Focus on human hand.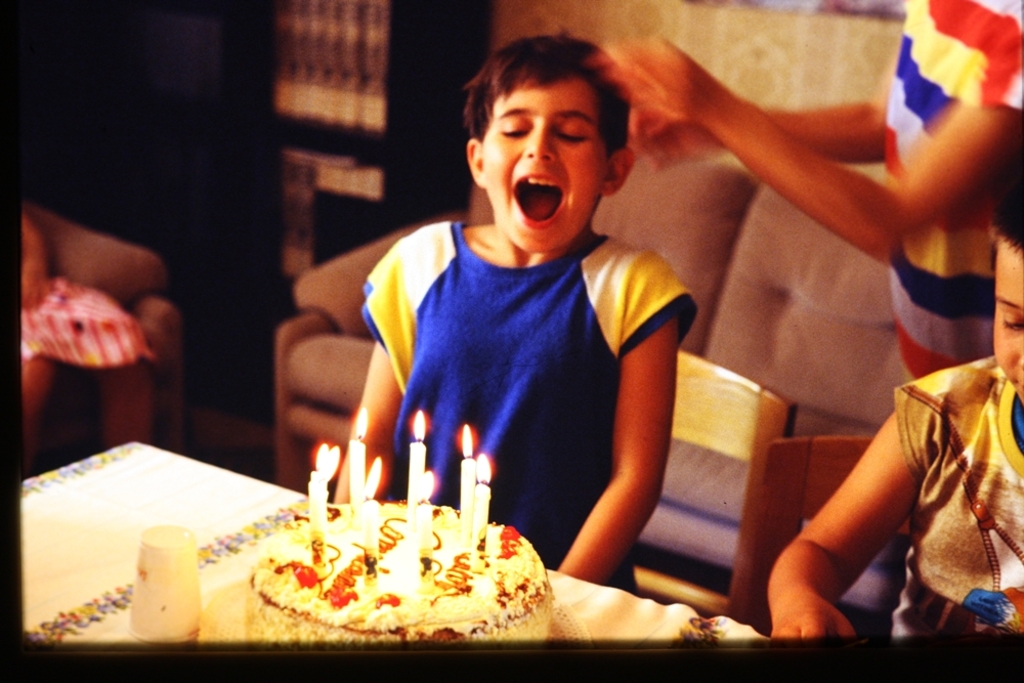
Focused at rect(587, 33, 707, 121).
